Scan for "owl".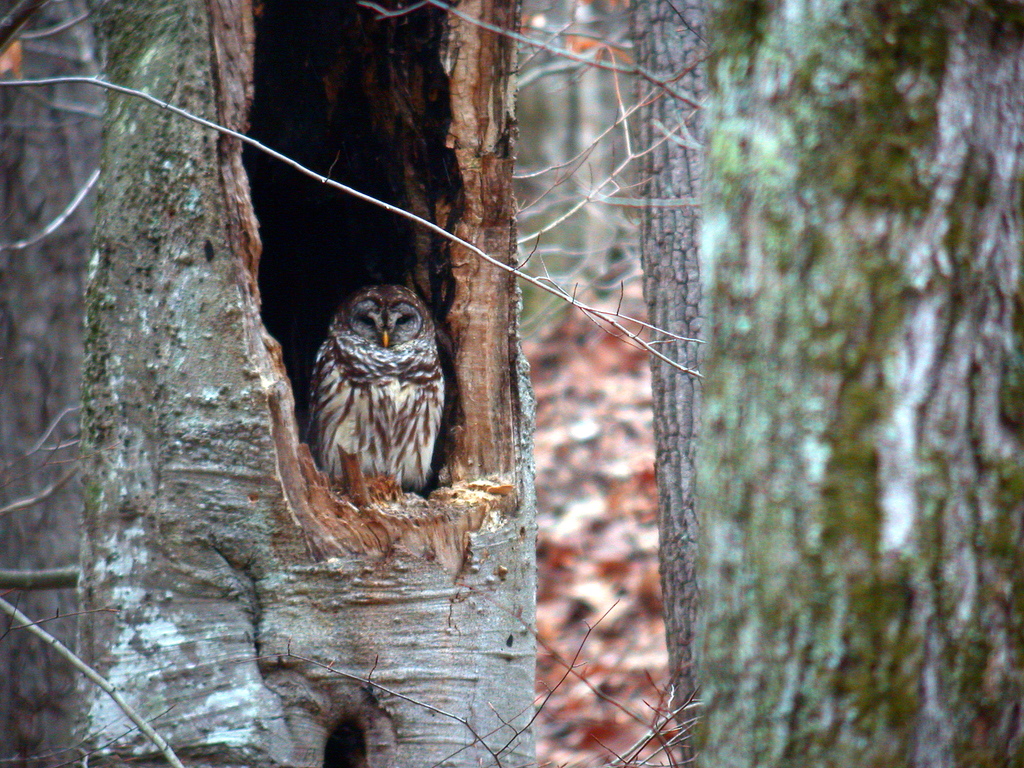
Scan result: BBox(306, 278, 452, 514).
